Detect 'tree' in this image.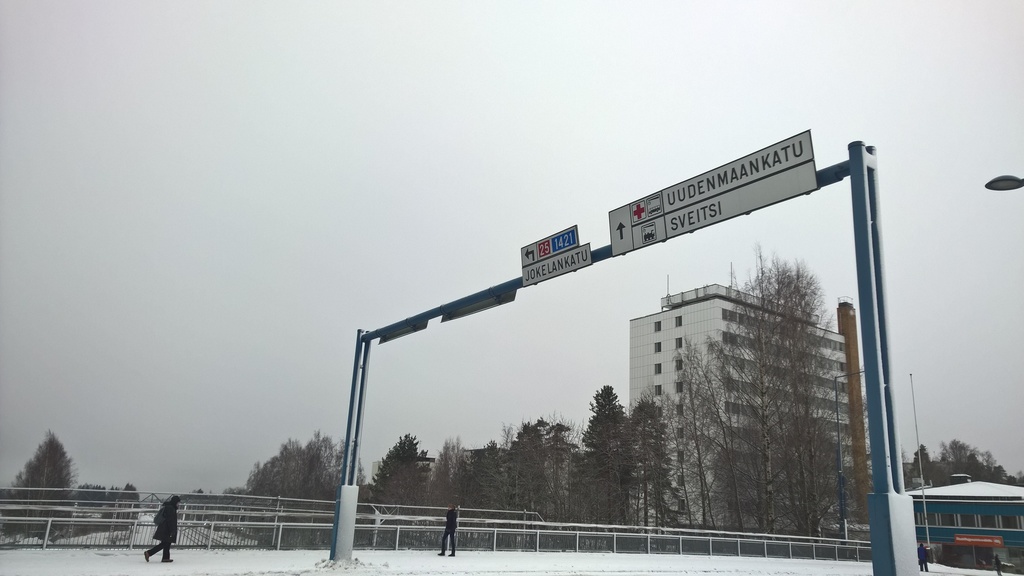
Detection: [x1=288, y1=430, x2=338, y2=520].
